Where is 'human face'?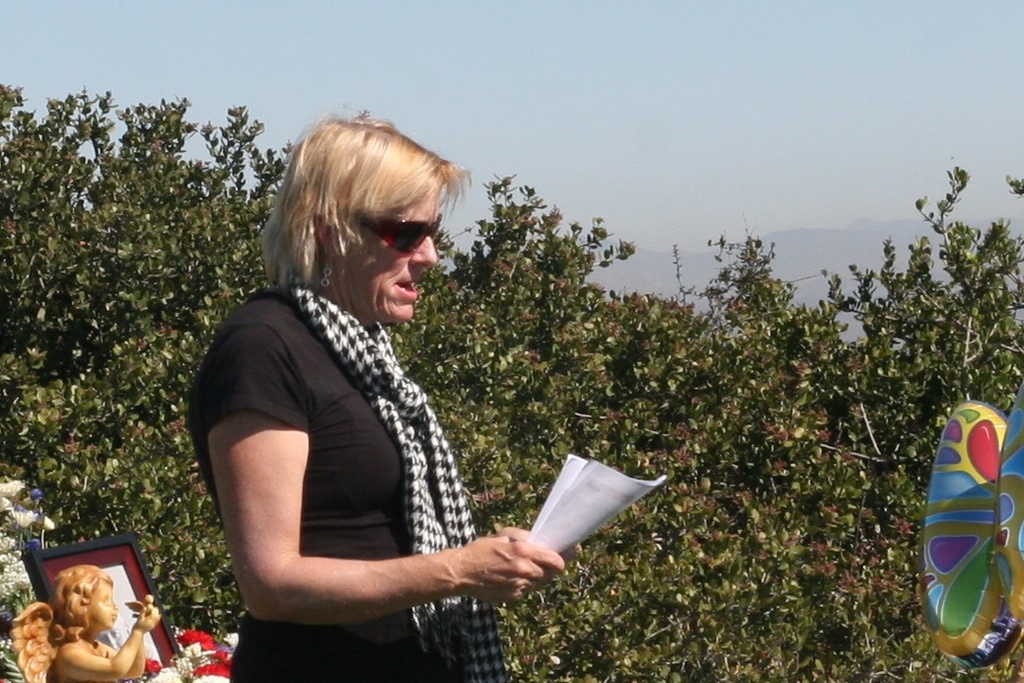
[342, 186, 438, 321].
